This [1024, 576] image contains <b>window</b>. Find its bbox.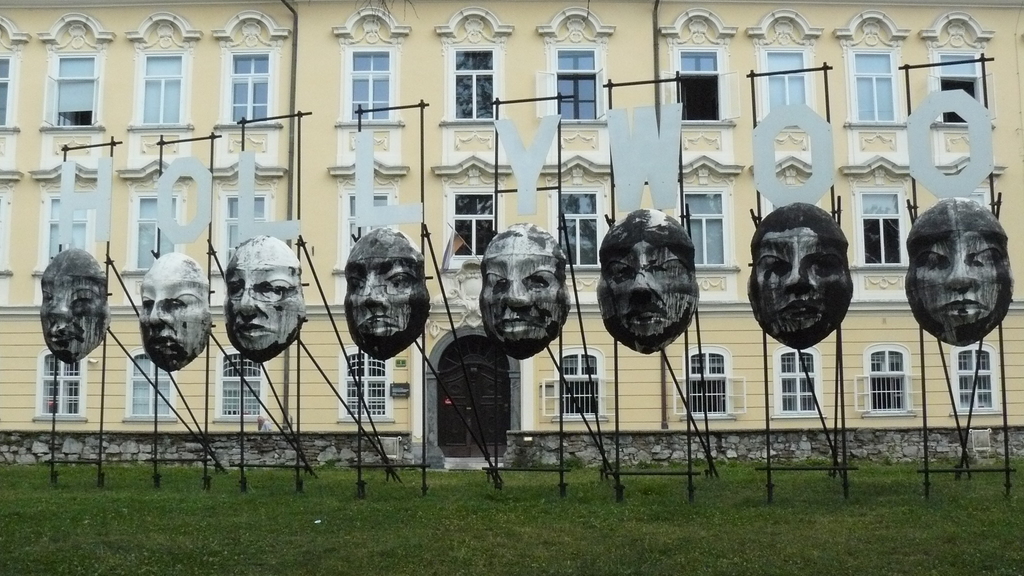
bbox(445, 192, 500, 264).
